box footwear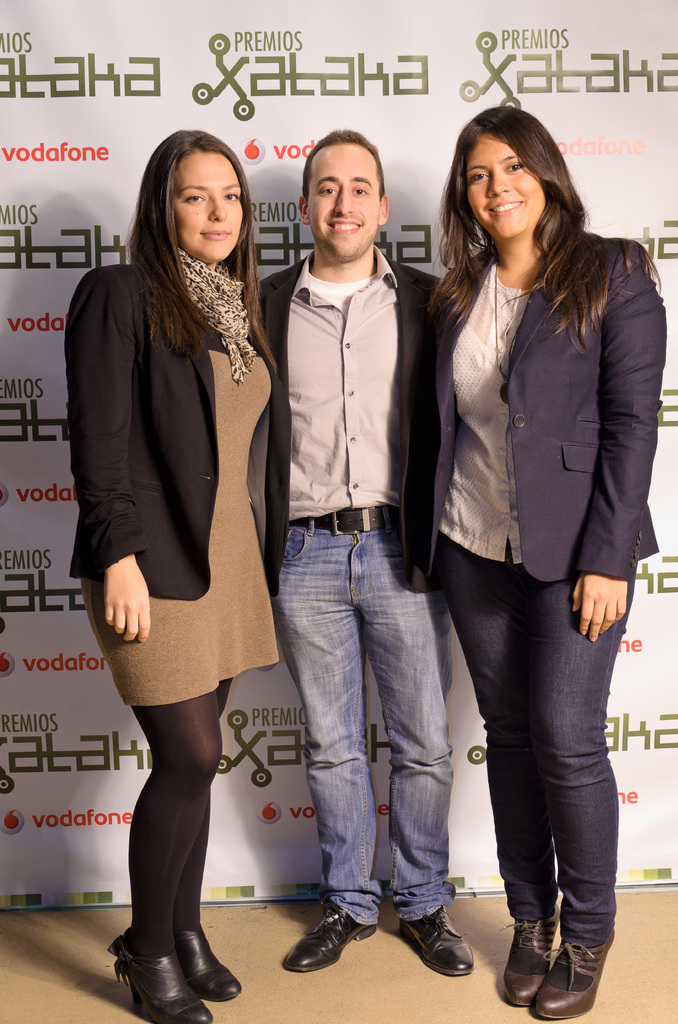
Rect(525, 923, 618, 1023)
